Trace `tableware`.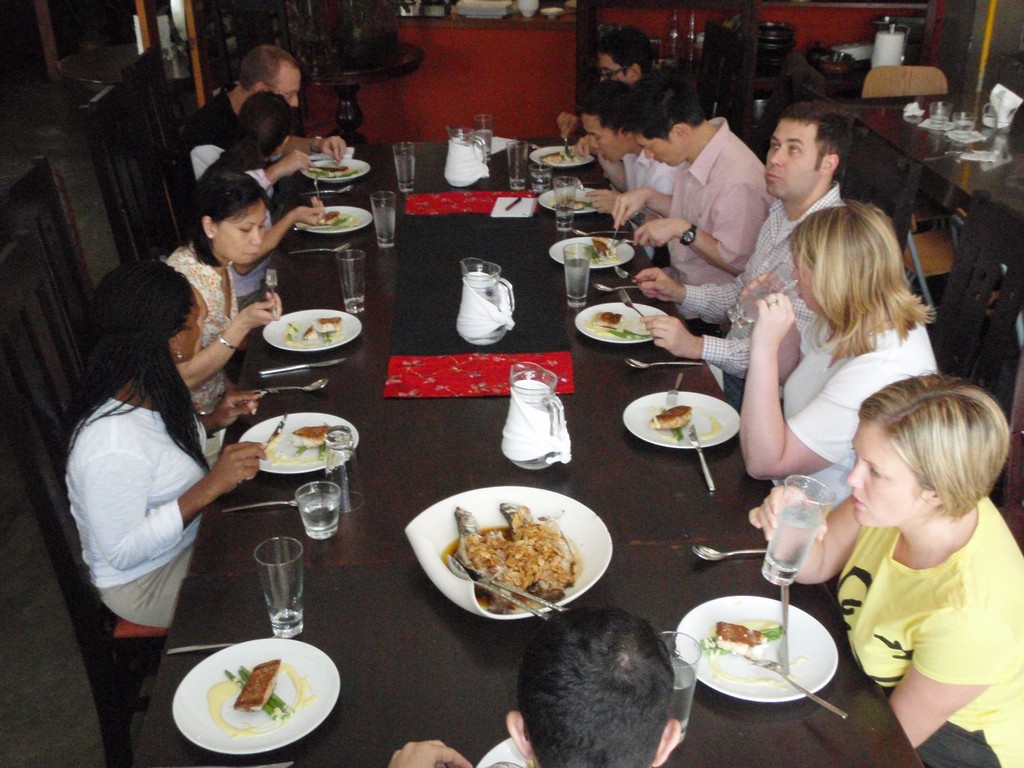
Traced to locate(321, 426, 374, 519).
